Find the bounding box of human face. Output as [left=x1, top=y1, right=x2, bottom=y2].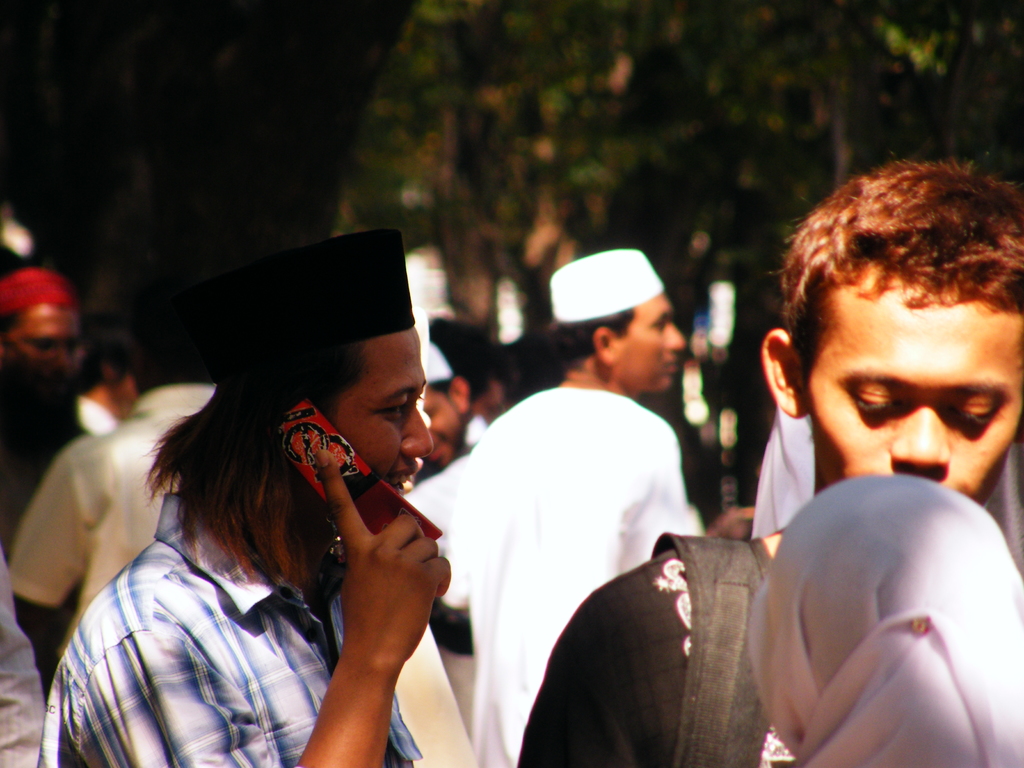
[left=6, top=305, right=76, bottom=406].
